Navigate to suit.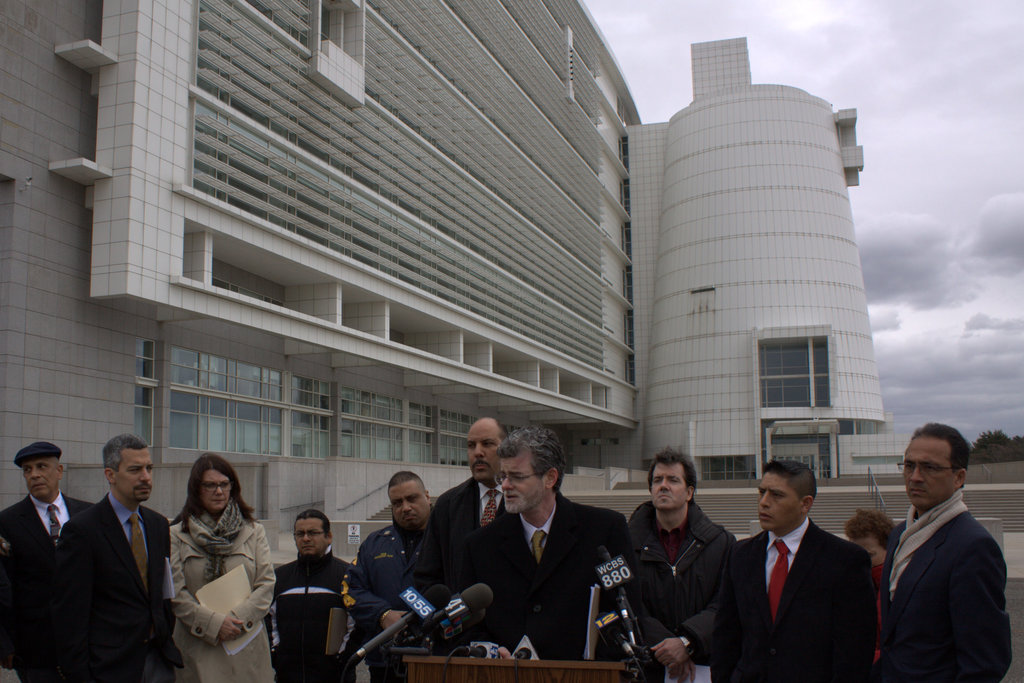
Navigation target: x1=0, y1=493, x2=98, y2=682.
